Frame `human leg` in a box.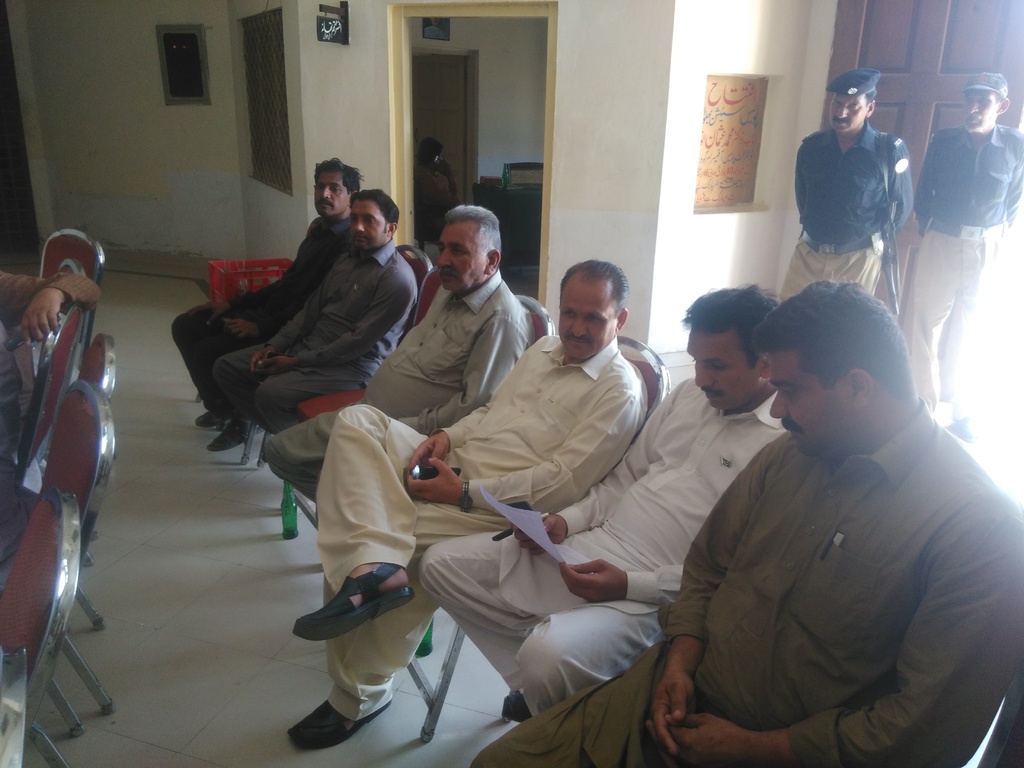
crop(780, 225, 830, 304).
